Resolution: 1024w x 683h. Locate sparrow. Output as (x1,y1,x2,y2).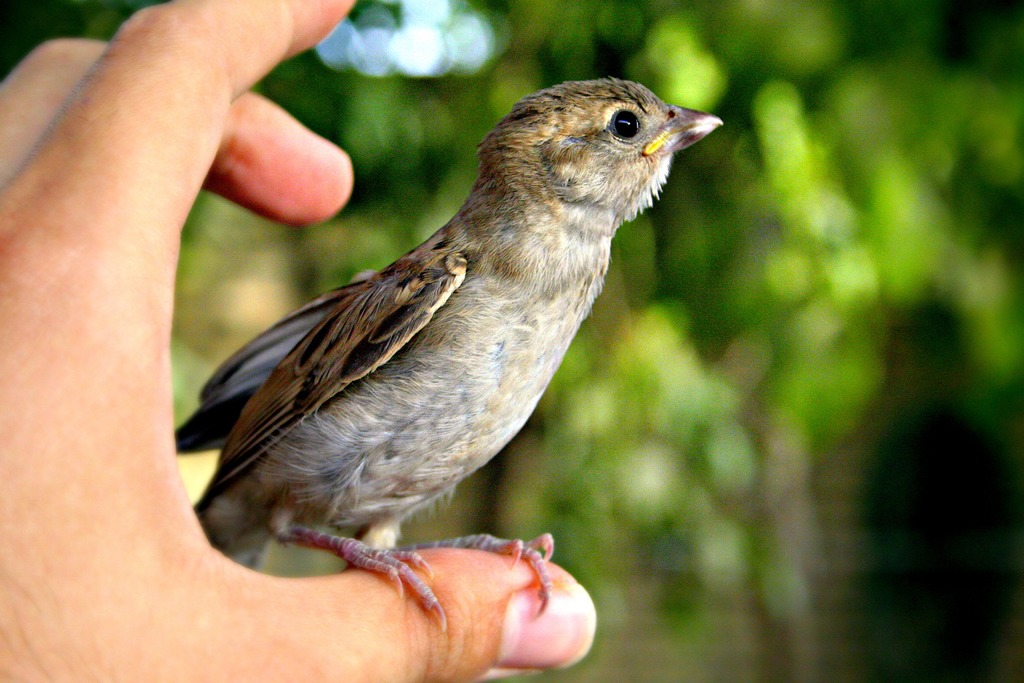
(172,76,724,625).
